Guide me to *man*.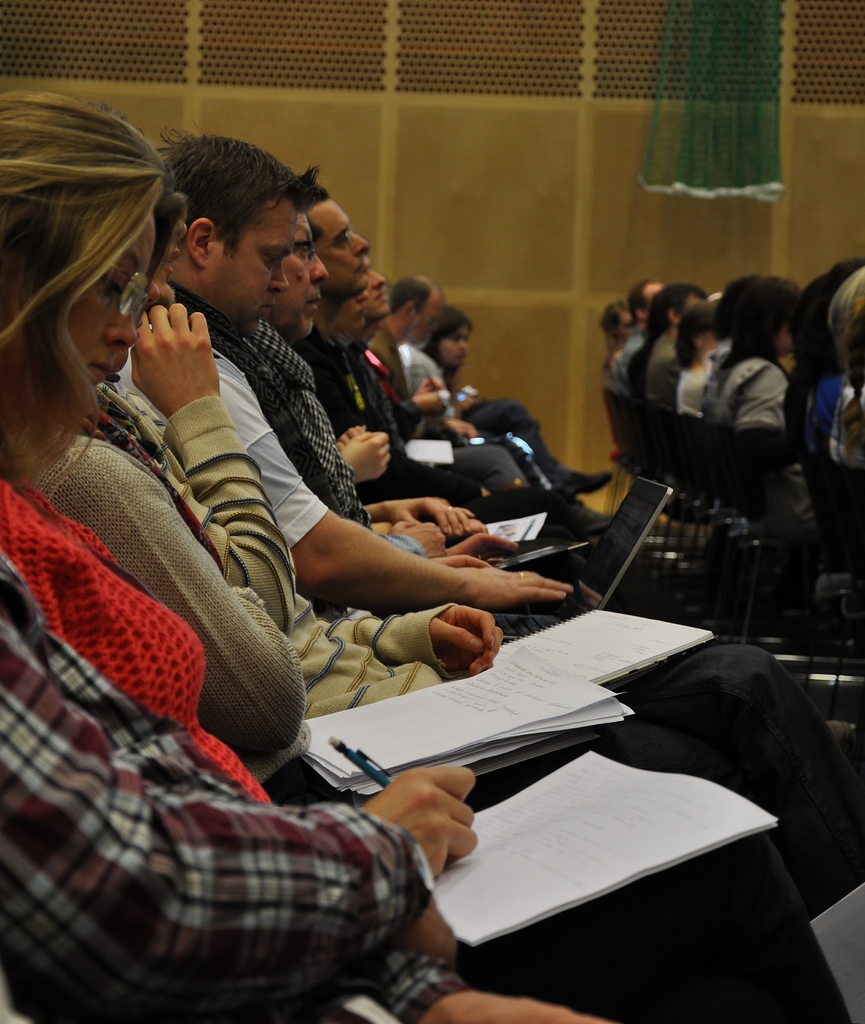
Guidance: crop(289, 150, 426, 517).
